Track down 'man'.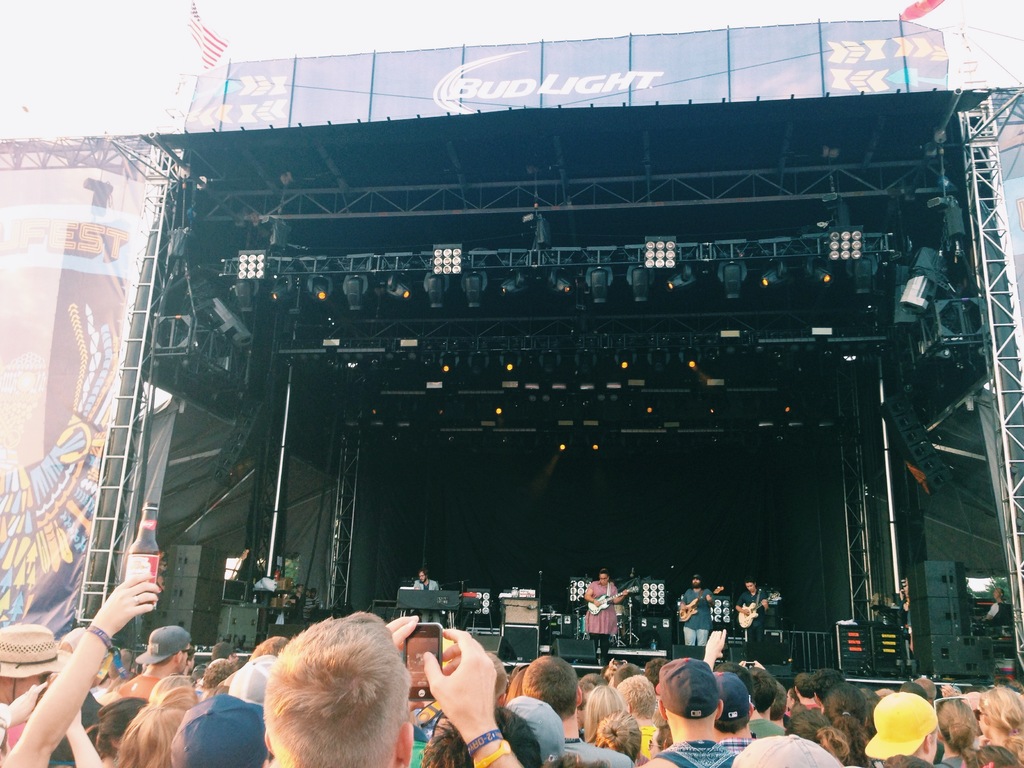
Tracked to 268, 604, 524, 767.
